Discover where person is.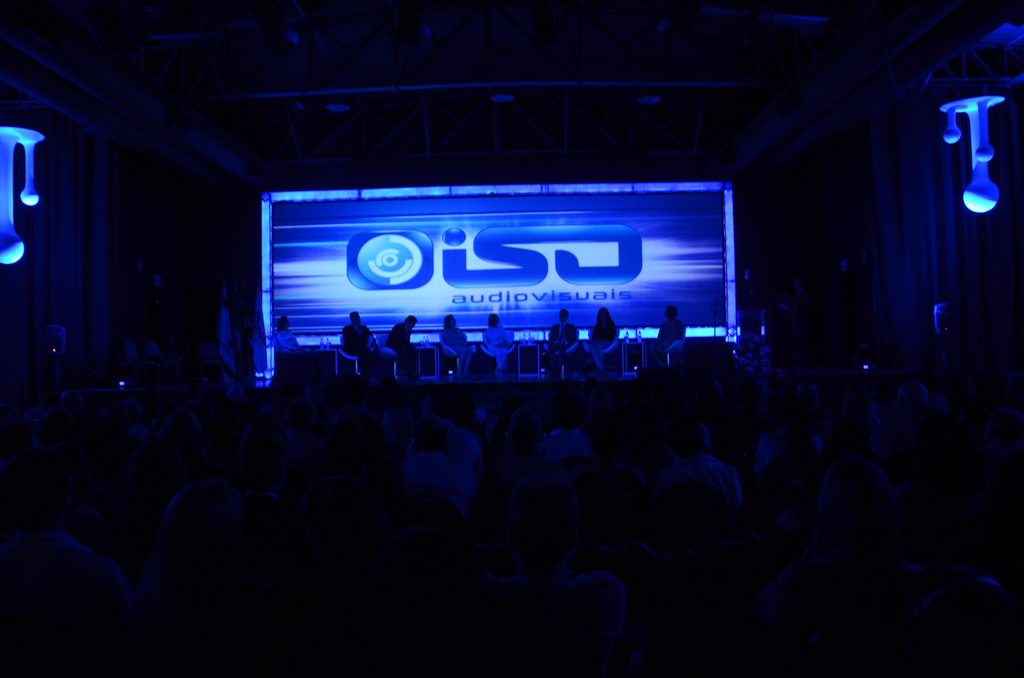
Discovered at l=275, t=315, r=303, b=350.
